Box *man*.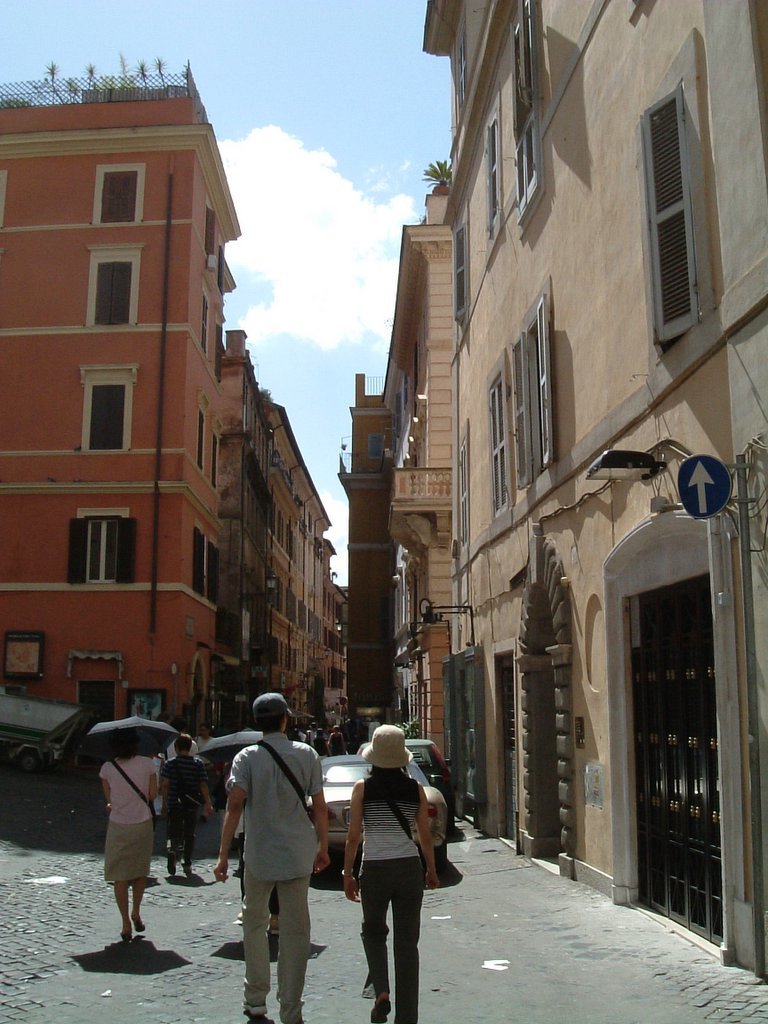
234 797 281 931.
